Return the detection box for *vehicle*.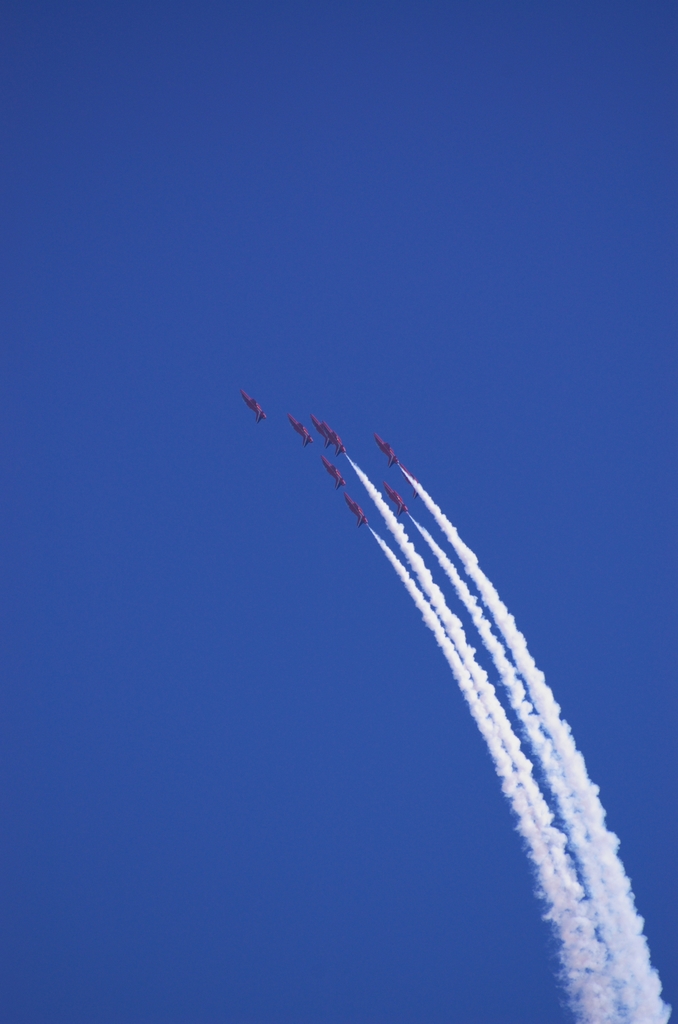
[323,461,346,491].
